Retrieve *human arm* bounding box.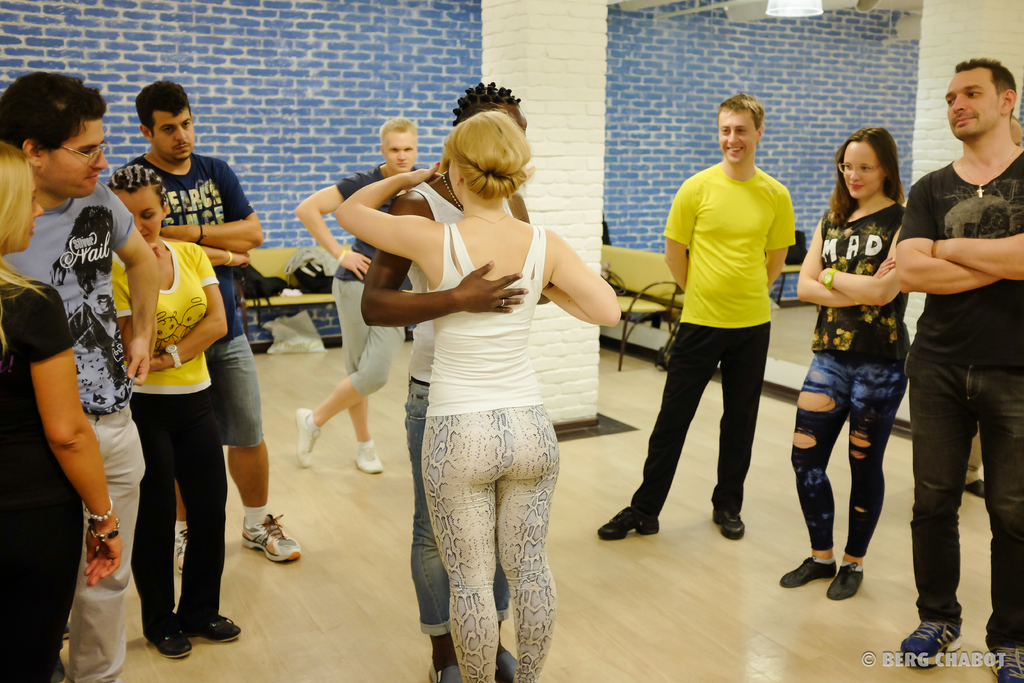
Bounding box: x1=893 y1=173 x2=1007 y2=299.
